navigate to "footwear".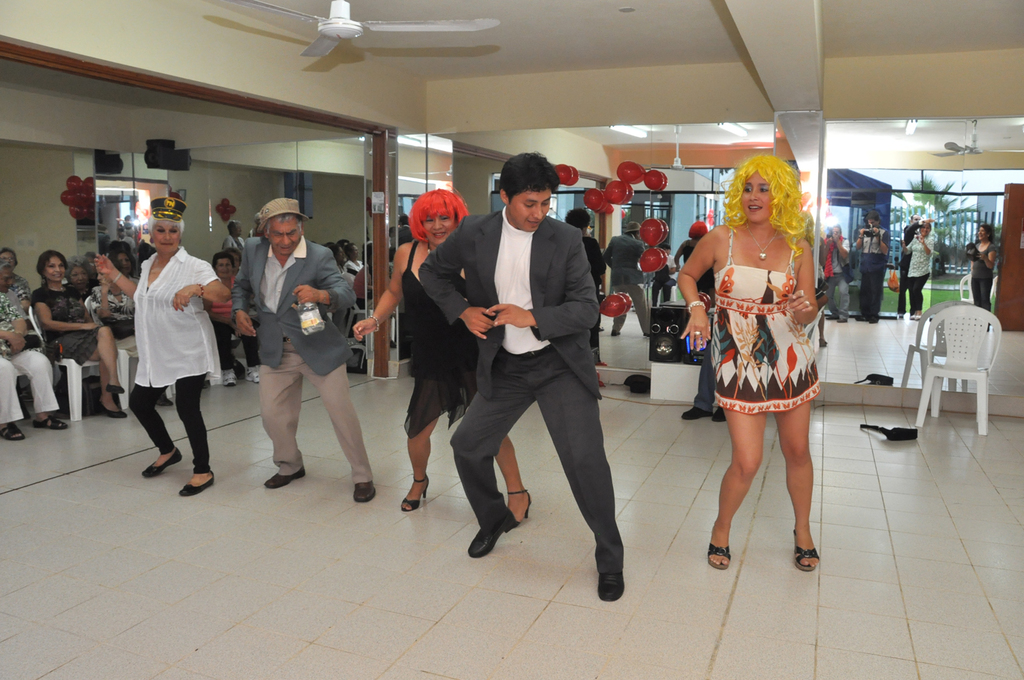
Navigation target: x1=142 y1=447 x2=183 y2=479.
